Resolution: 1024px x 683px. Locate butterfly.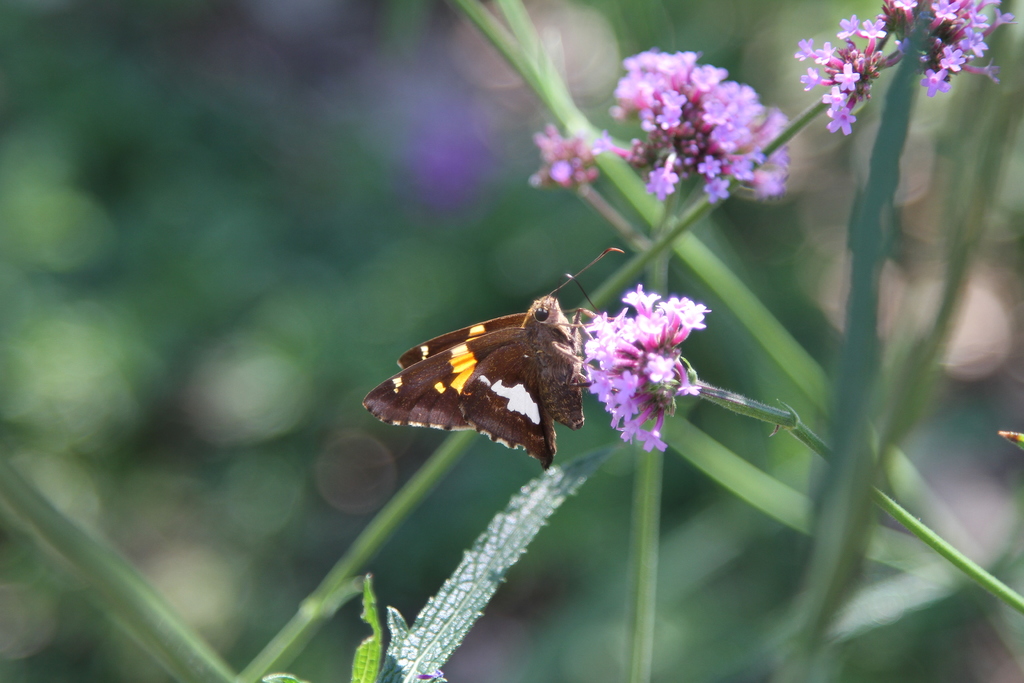
x1=374 y1=273 x2=616 y2=456.
